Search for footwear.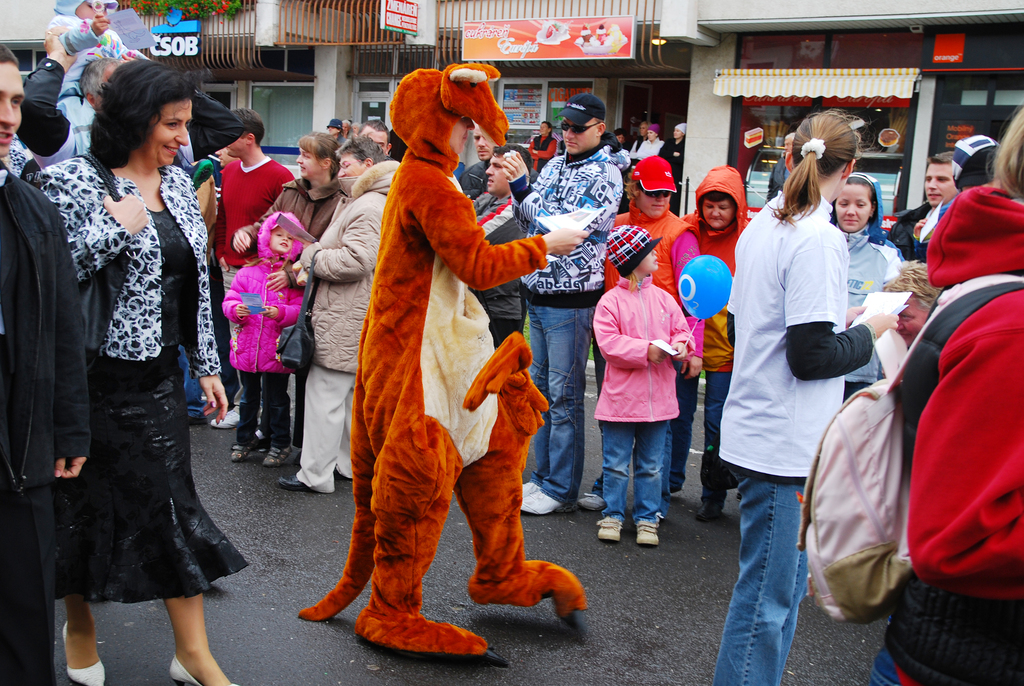
Found at BBox(216, 401, 244, 431).
